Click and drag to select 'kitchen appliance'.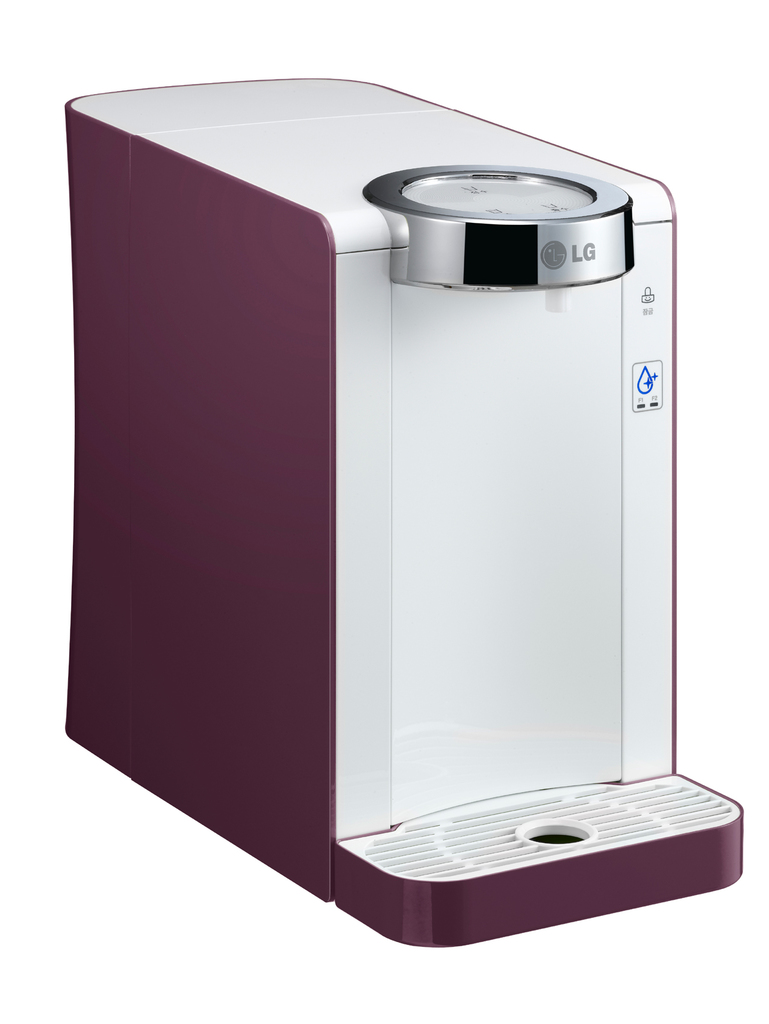
Selection: l=122, t=129, r=700, b=905.
